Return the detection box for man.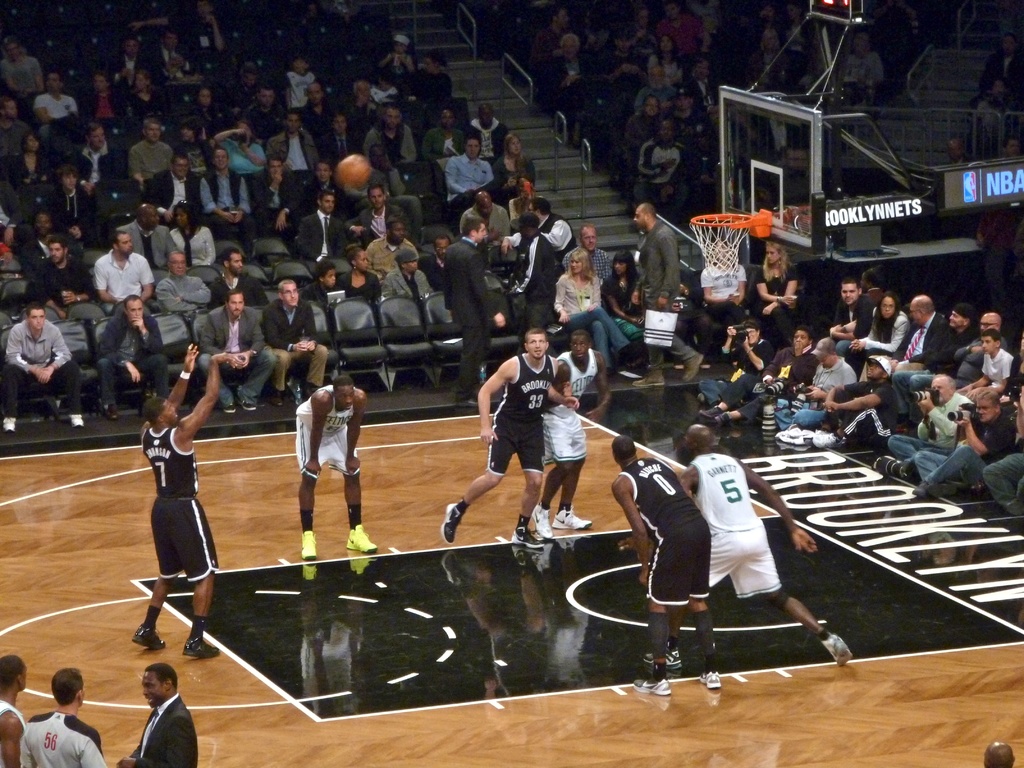
[150, 156, 204, 223].
